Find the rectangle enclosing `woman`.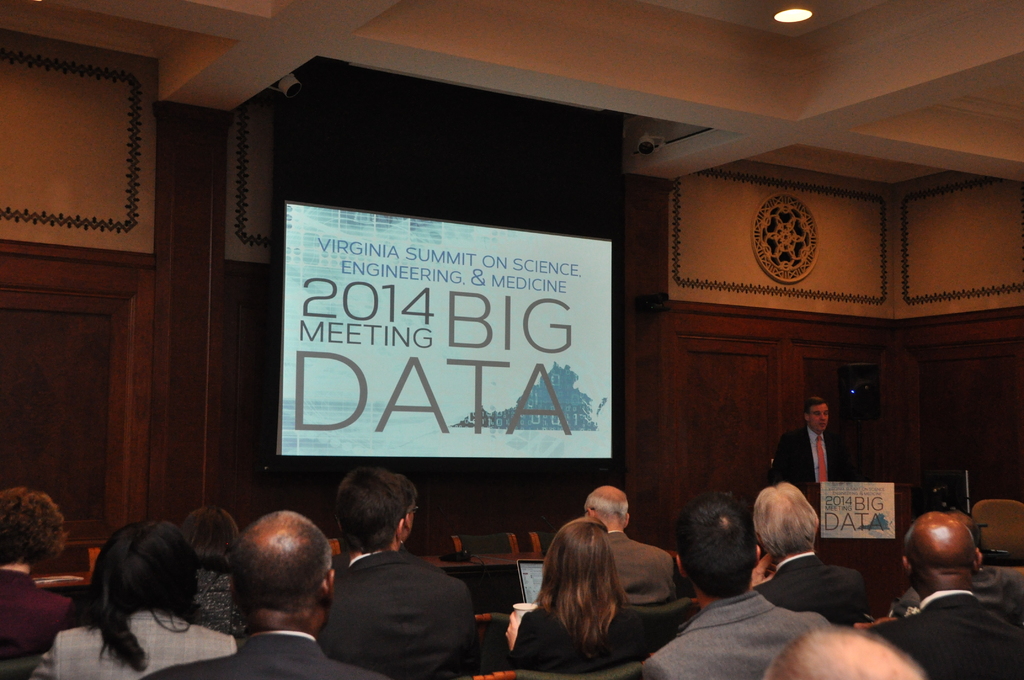
Rect(24, 520, 233, 679).
